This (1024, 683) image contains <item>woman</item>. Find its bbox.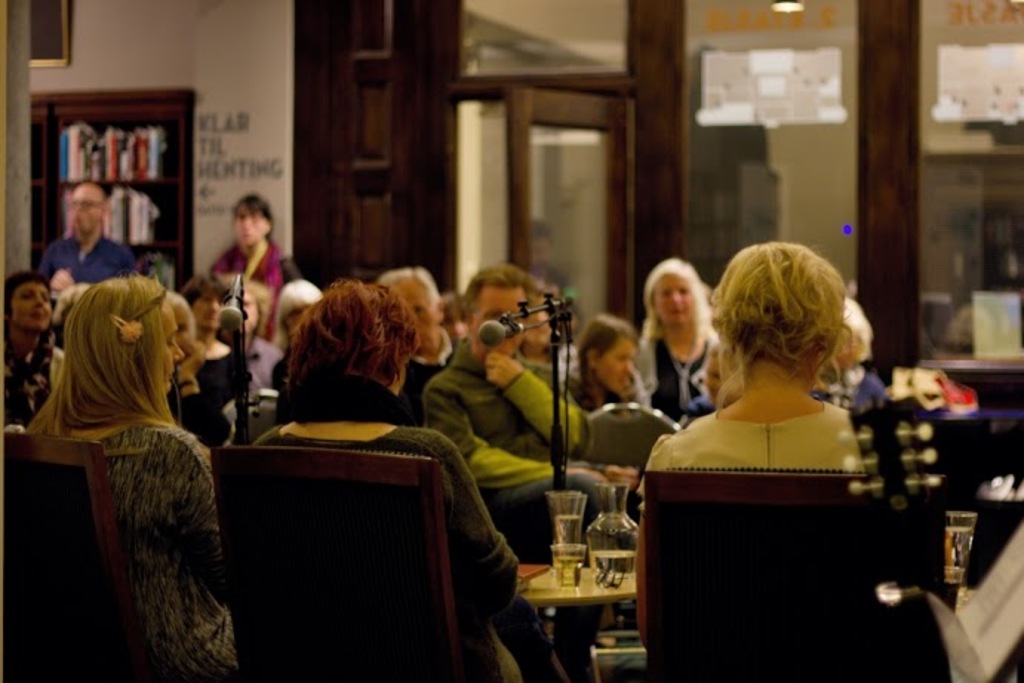
(left=19, top=253, right=243, bottom=643).
